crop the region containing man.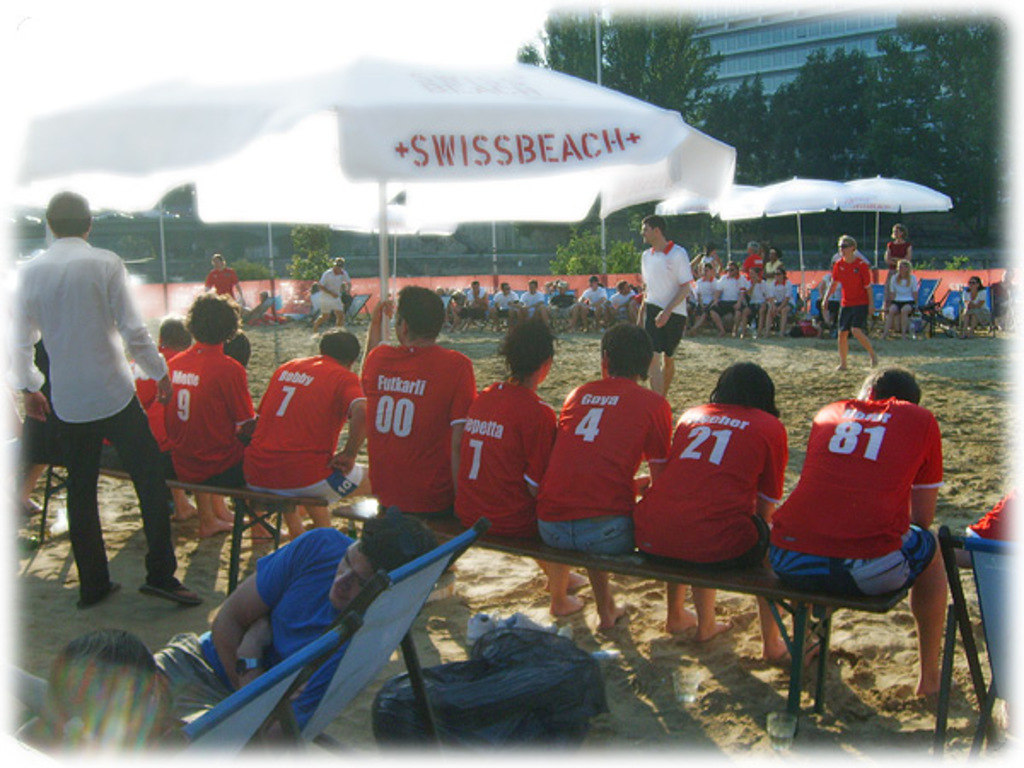
Crop region: 14,193,169,638.
